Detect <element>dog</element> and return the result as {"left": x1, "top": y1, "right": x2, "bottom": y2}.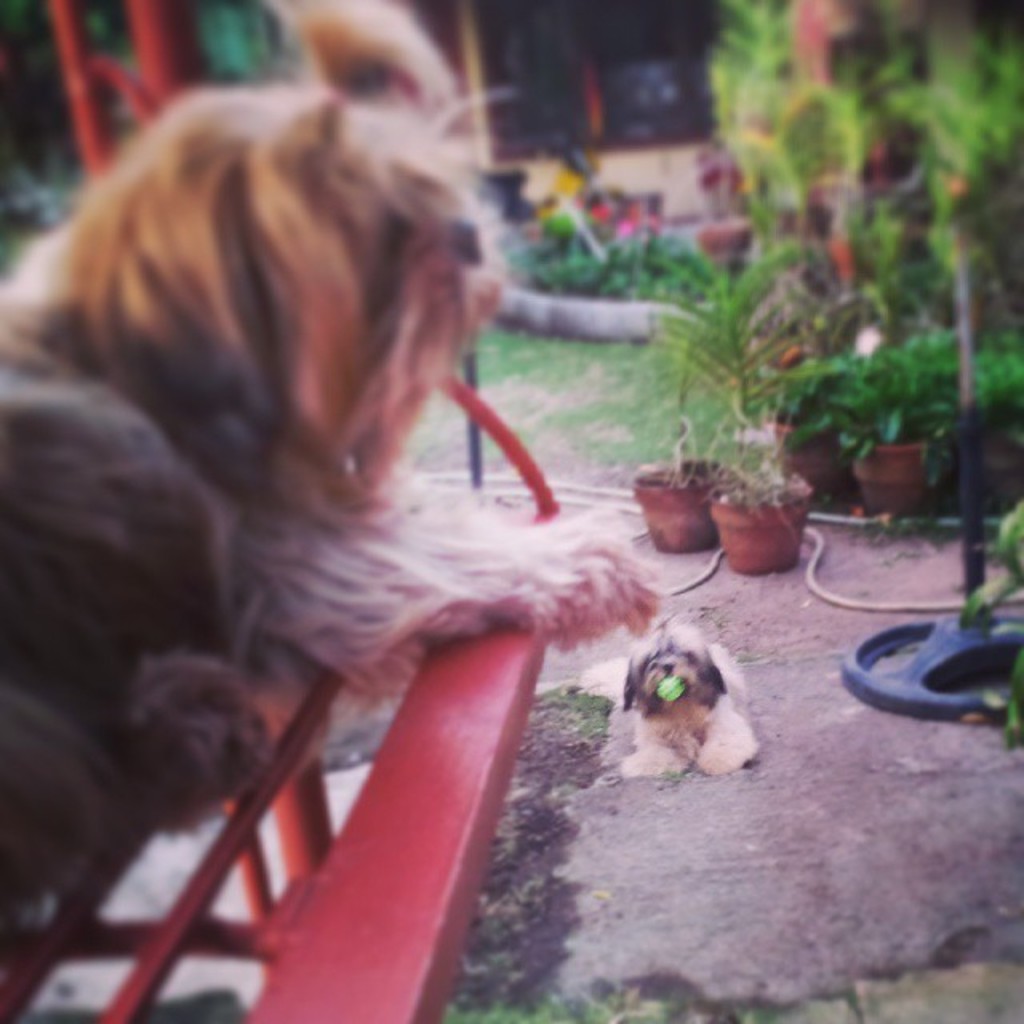
{"left": 576, "top": 613, "right": 760, "bottom": 779}.
